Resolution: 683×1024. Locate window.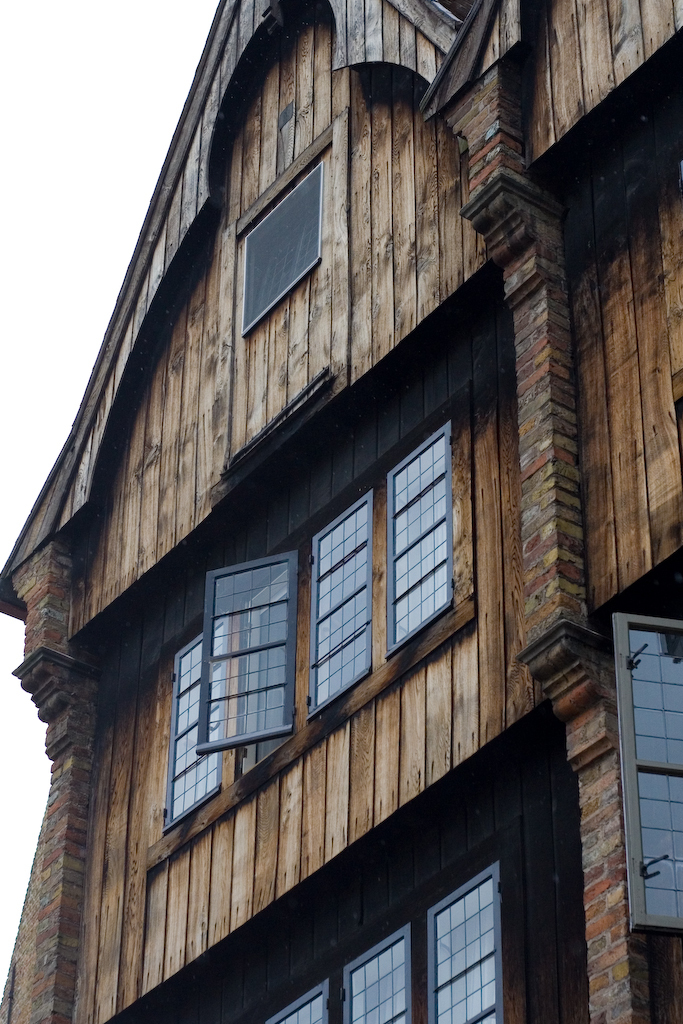
<box>349,931,409,1023</box>.
